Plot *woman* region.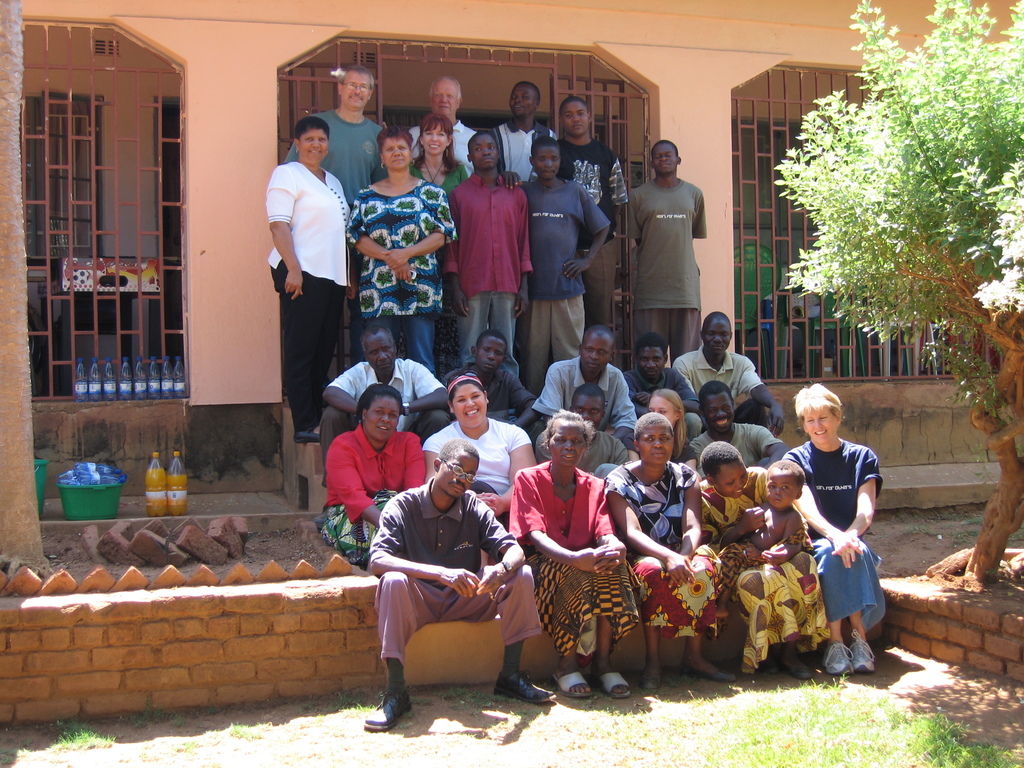
Plotted at 700:441:829:678.
